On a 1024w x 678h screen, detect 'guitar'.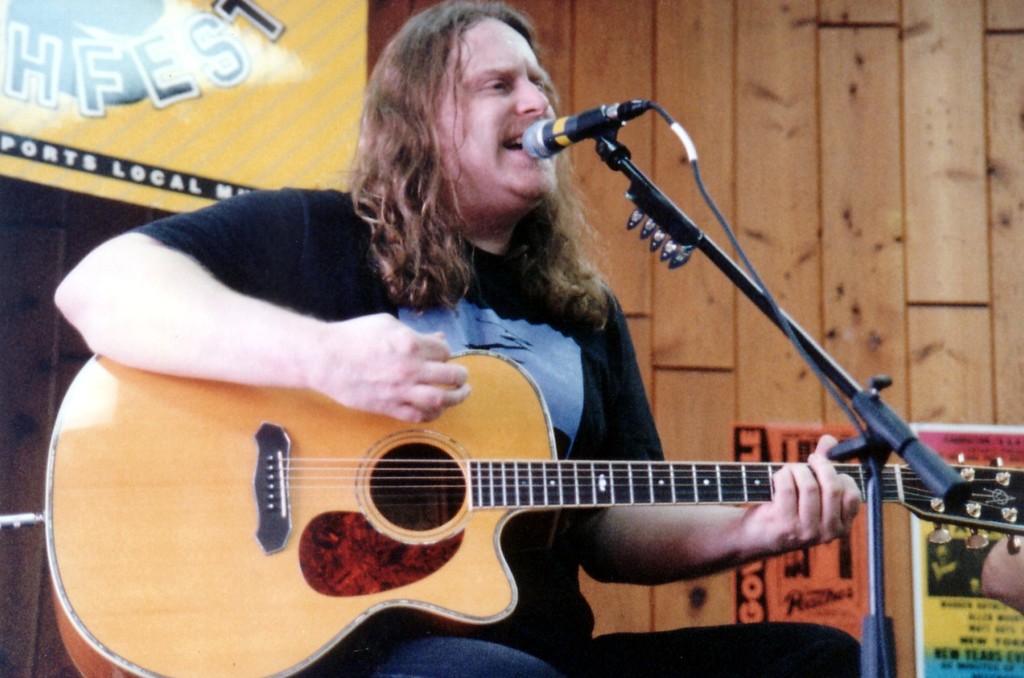
bbox=(38, 309, 981, 675).
